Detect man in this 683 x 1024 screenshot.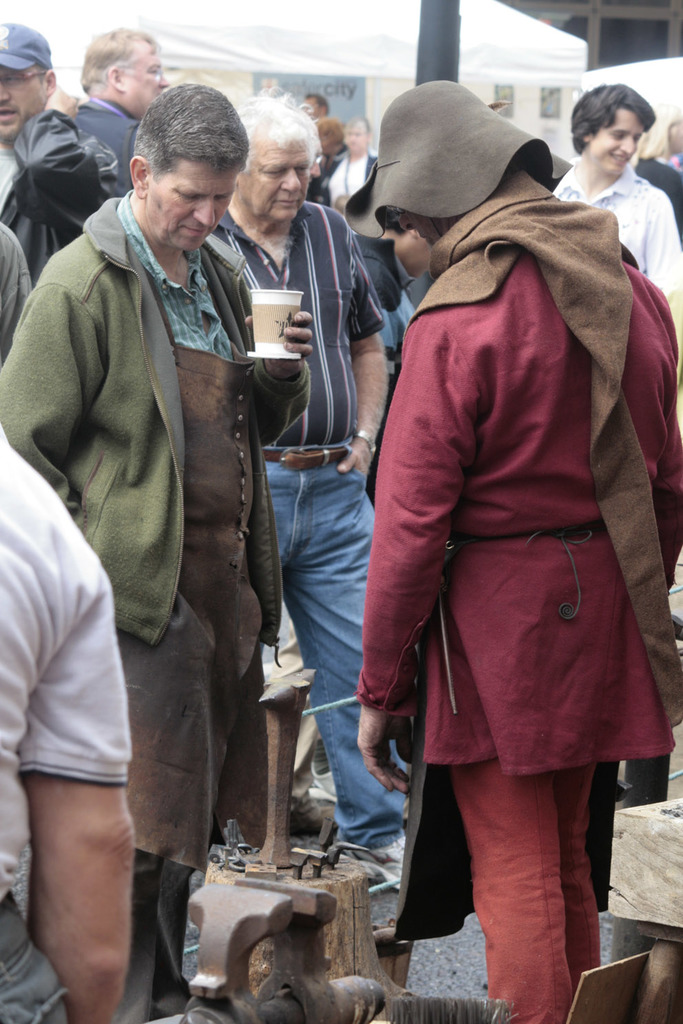
Detection: select_region(0, 14, 120, 280).
